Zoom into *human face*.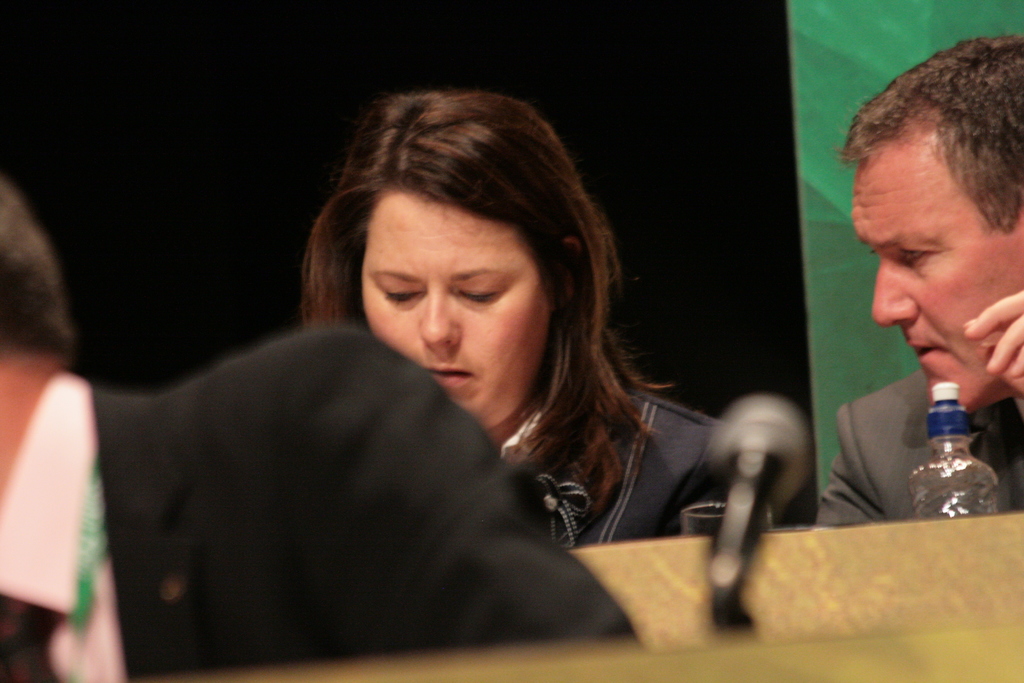
Zoom target: <bbox>851, 144, 1023, 413</bbox>.
